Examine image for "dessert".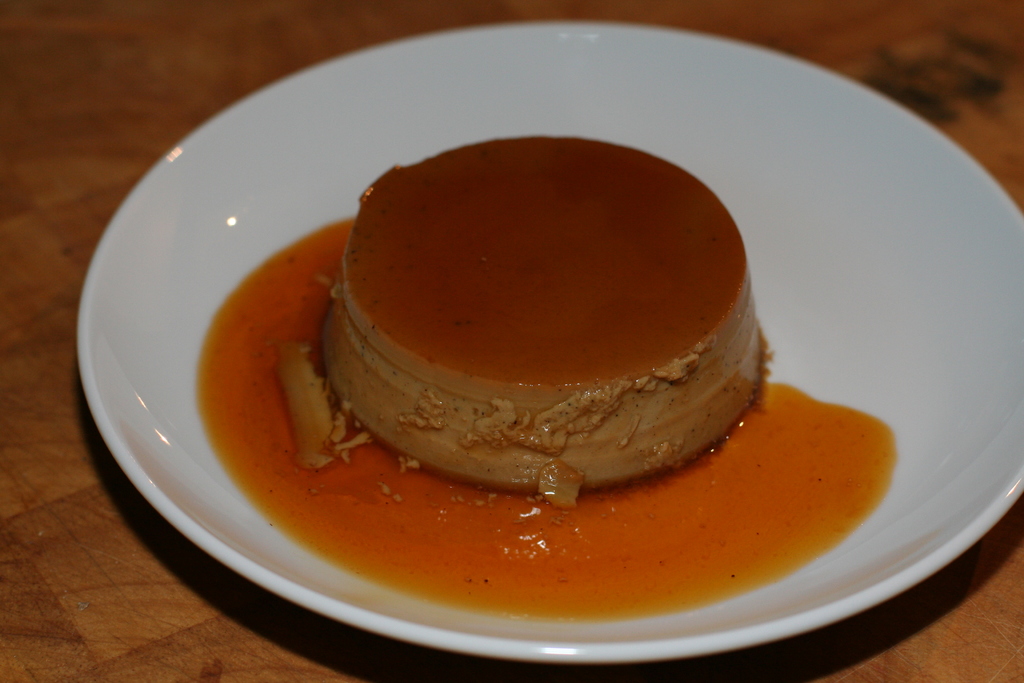
Examination result: region(195, 136, 893, 618).
